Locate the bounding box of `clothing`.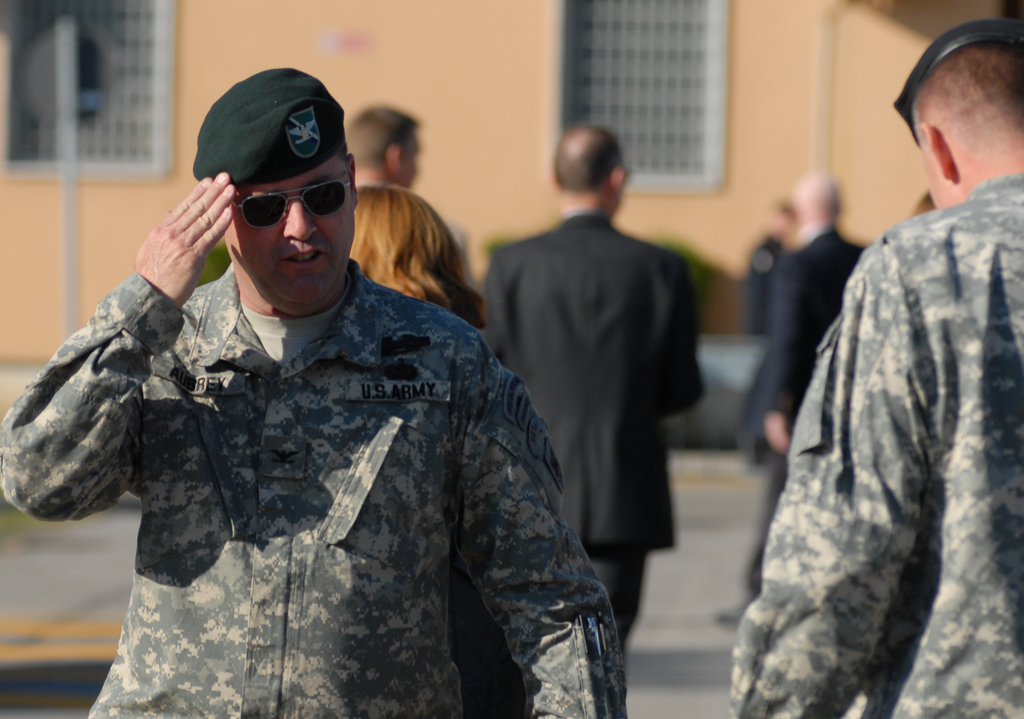
Bounding box: select_region(468, 207, 703, 658).
